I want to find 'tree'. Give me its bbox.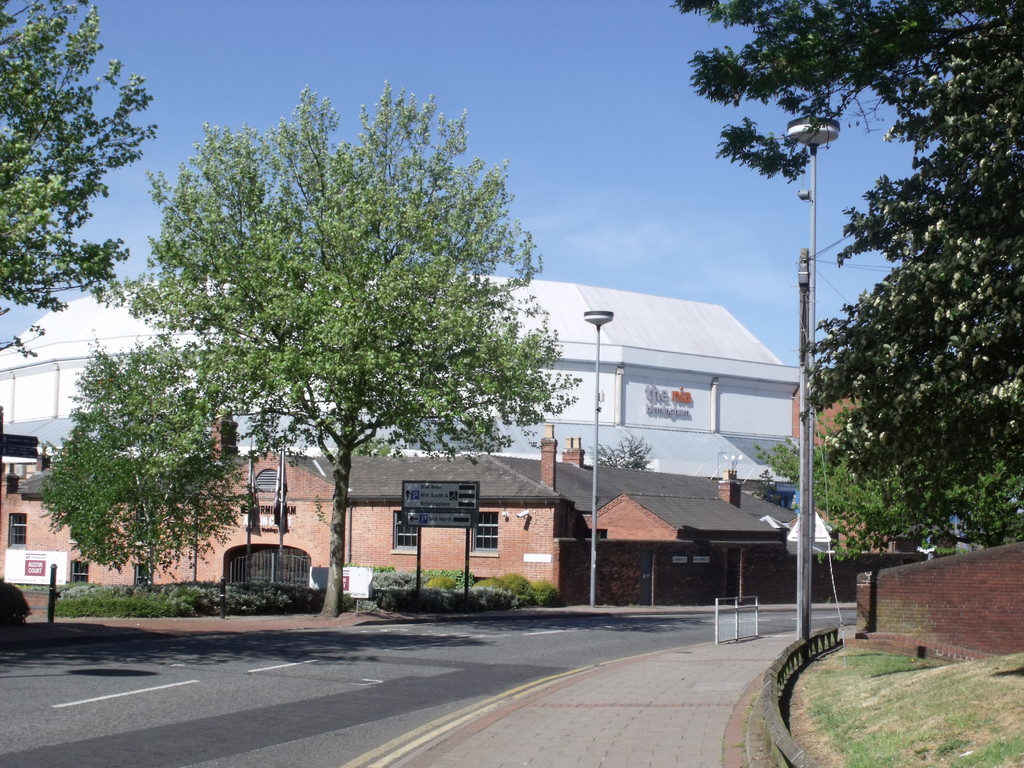
753,399,1023,567.
